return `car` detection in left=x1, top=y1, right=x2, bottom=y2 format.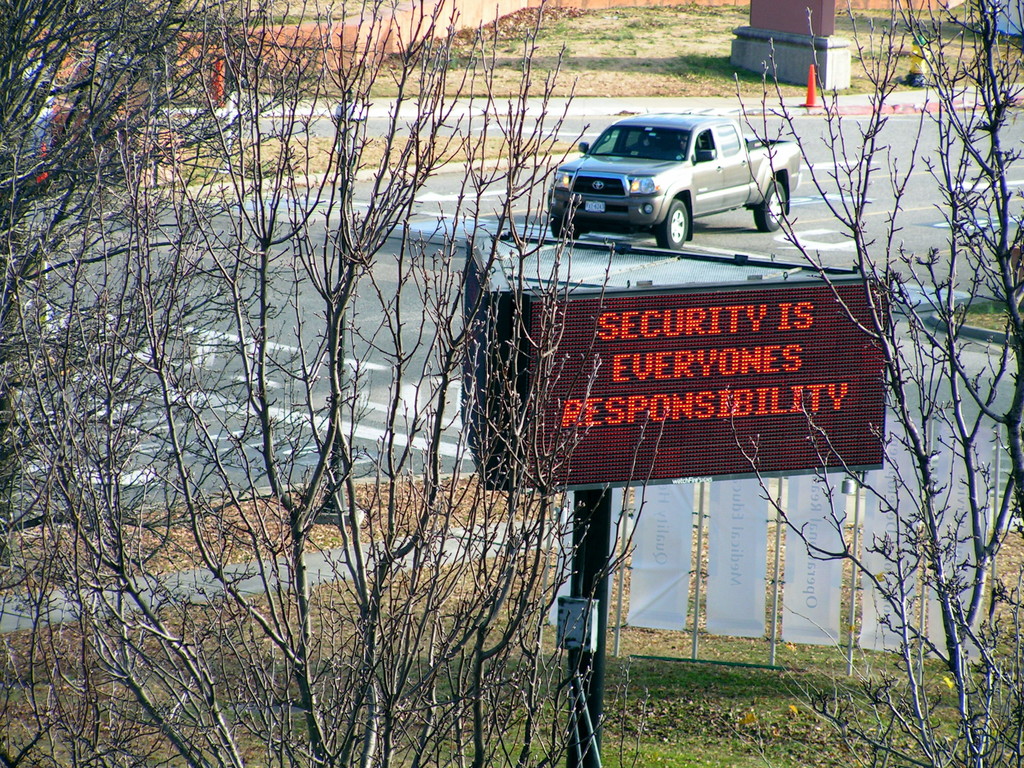
left=521, top=91, right=799, bottom=269.
